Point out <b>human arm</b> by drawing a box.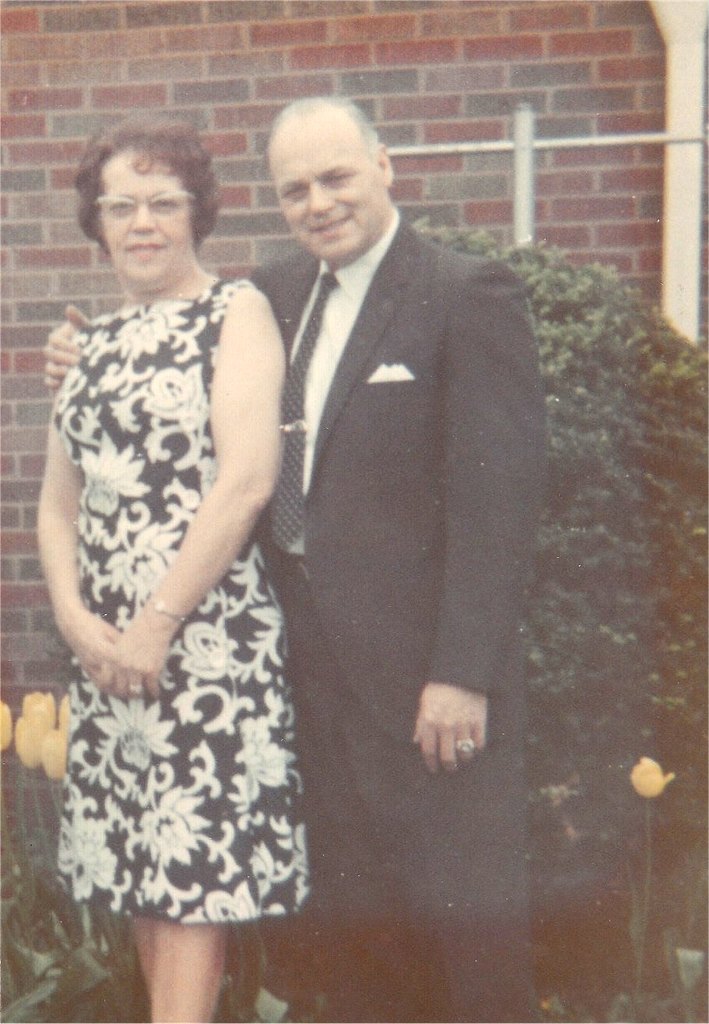
select_region(14, 356, 125, 702).
